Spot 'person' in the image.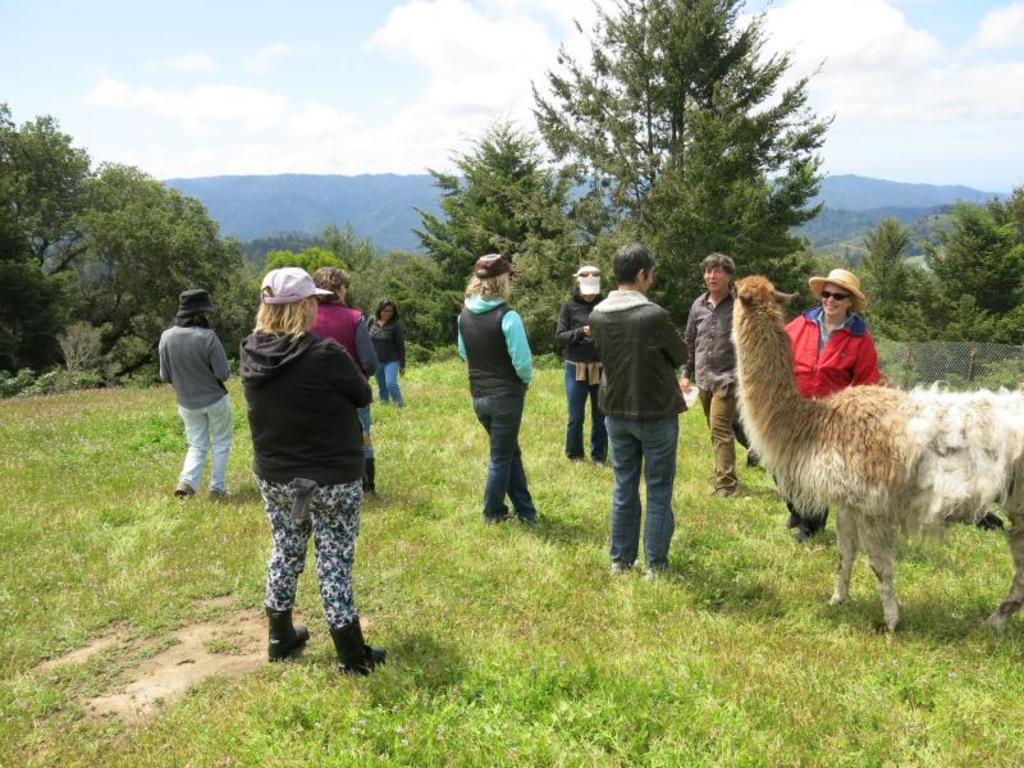
'person' found at l=233, t=264, r=387, b=676.
